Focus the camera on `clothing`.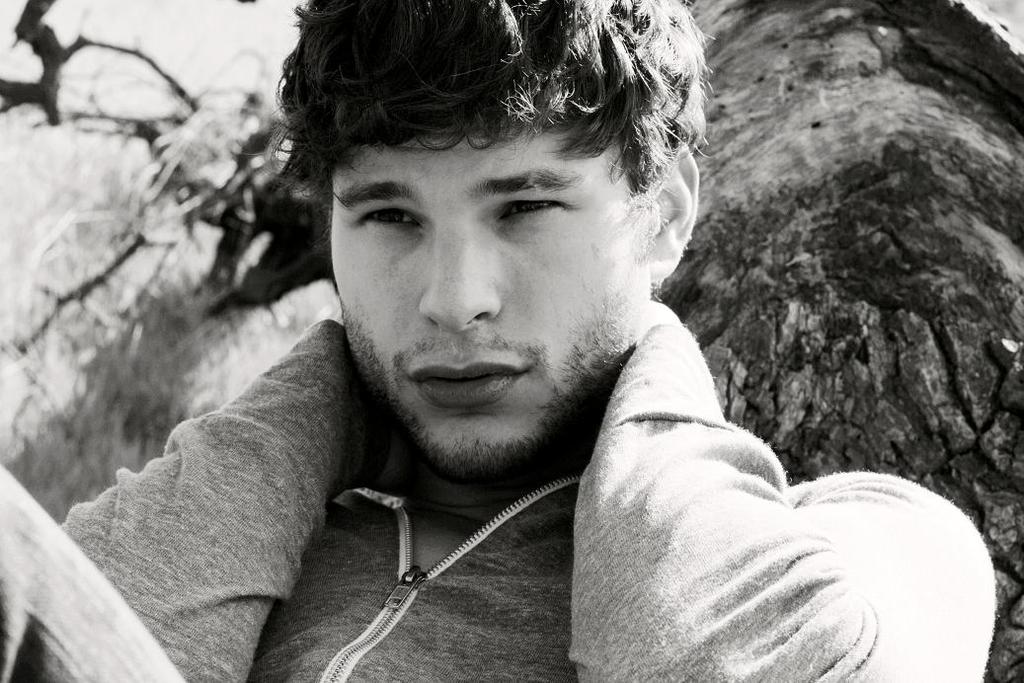
Focus region: box(56, 315, 1005, 682).
